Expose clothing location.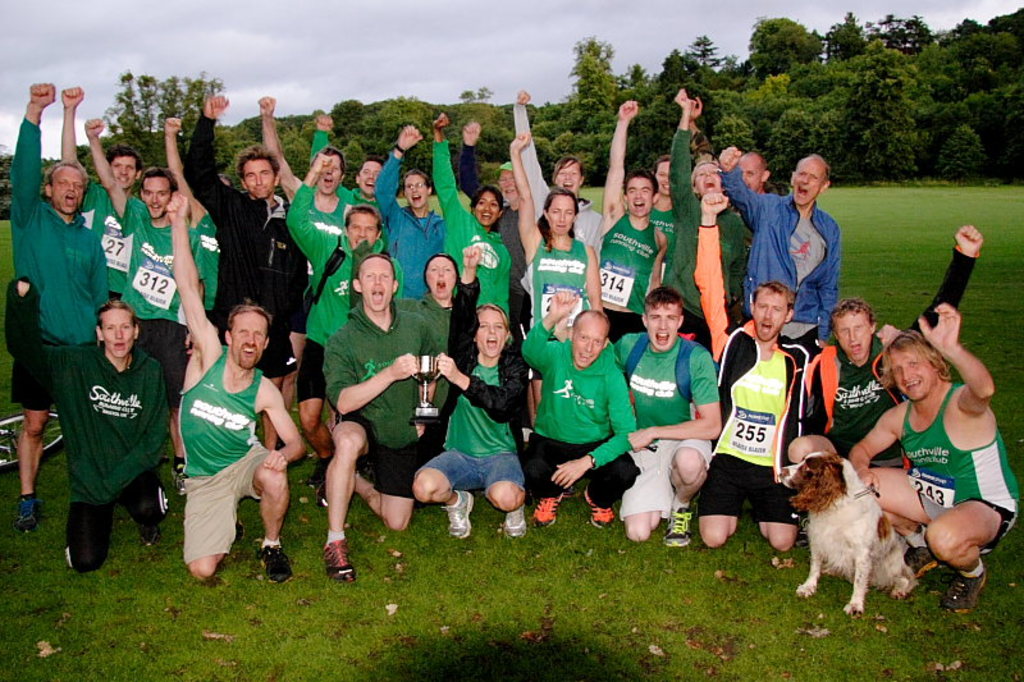
Exposed at box=[719, 157, 844, 333].
